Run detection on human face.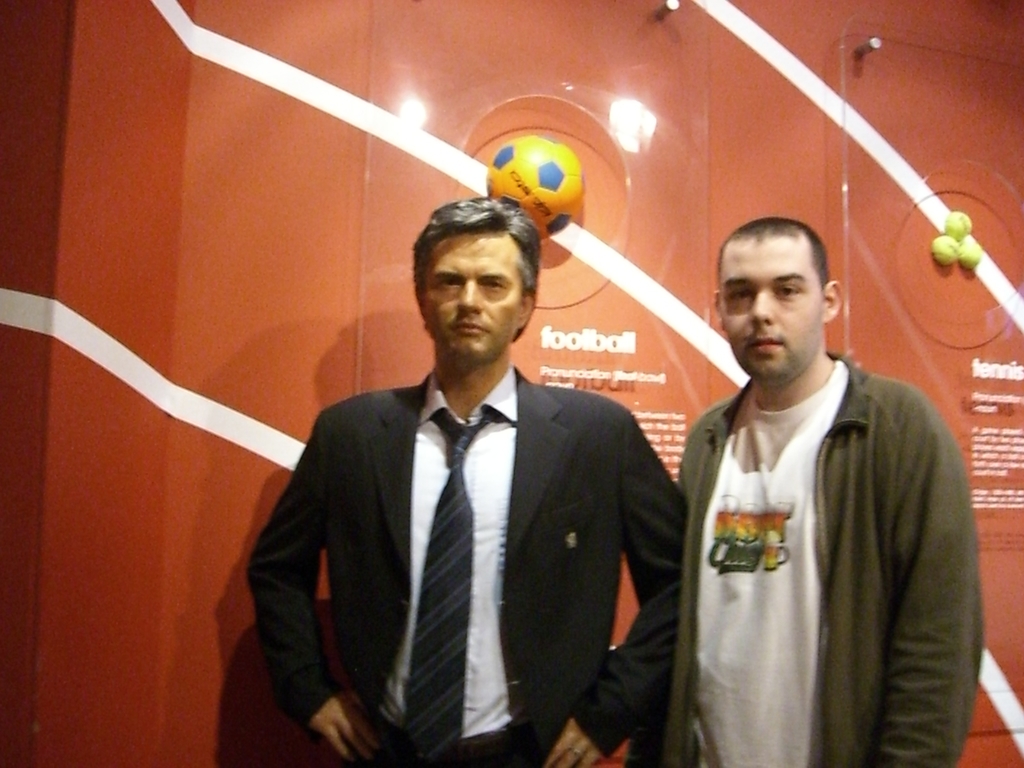
Result: left=423, top=234, right=522, bottom=358.
